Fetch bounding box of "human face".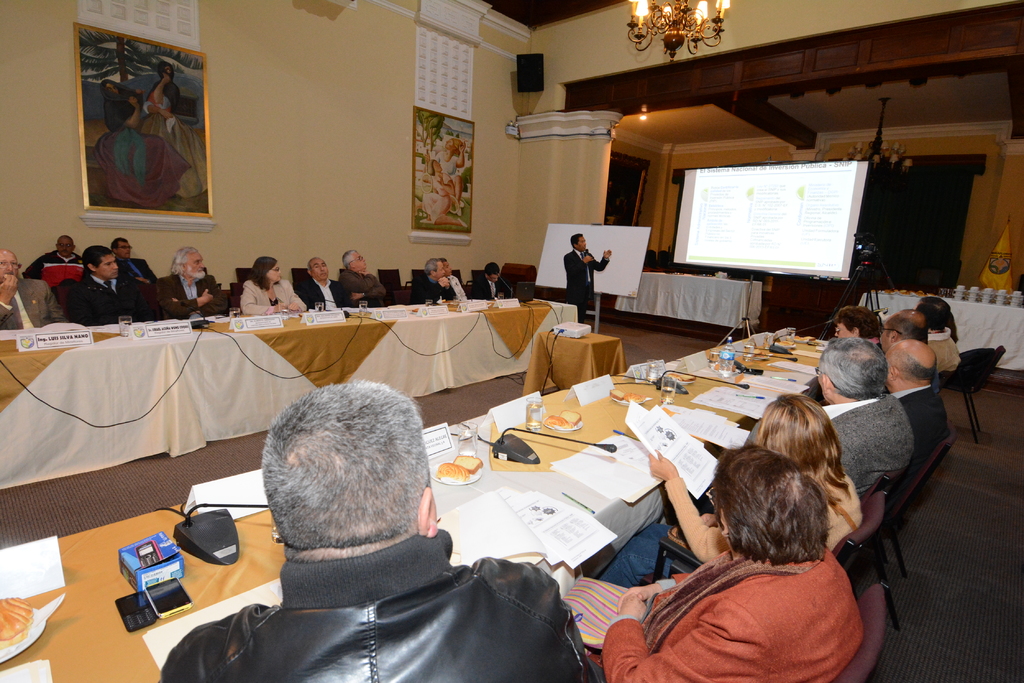
Bbox: 120/240/132/258.
